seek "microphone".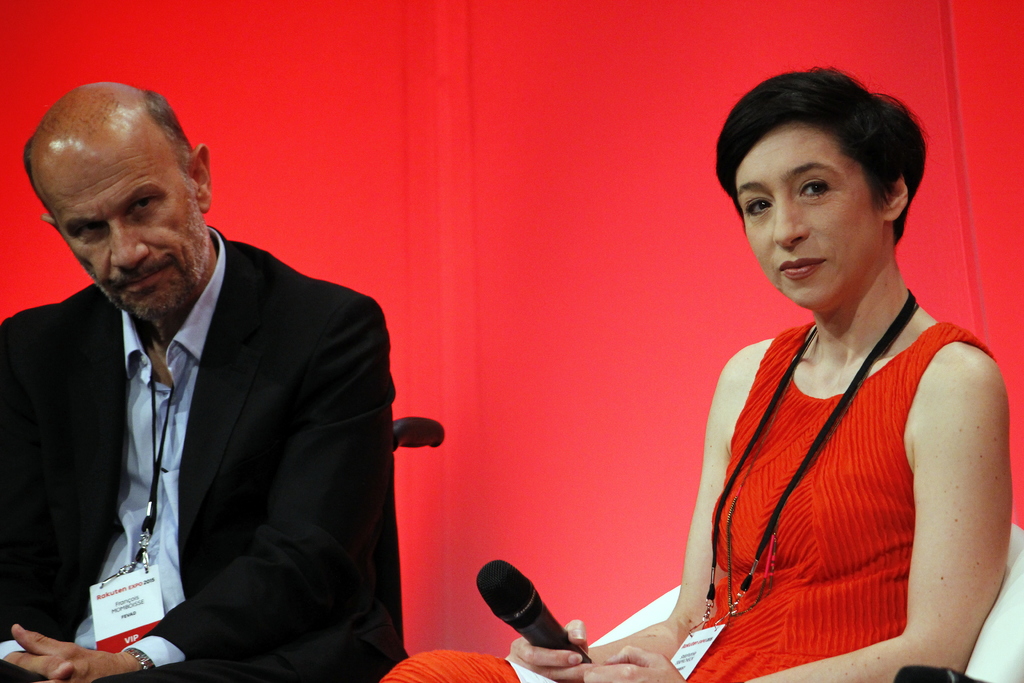
box(474, 556, 602, 682).
